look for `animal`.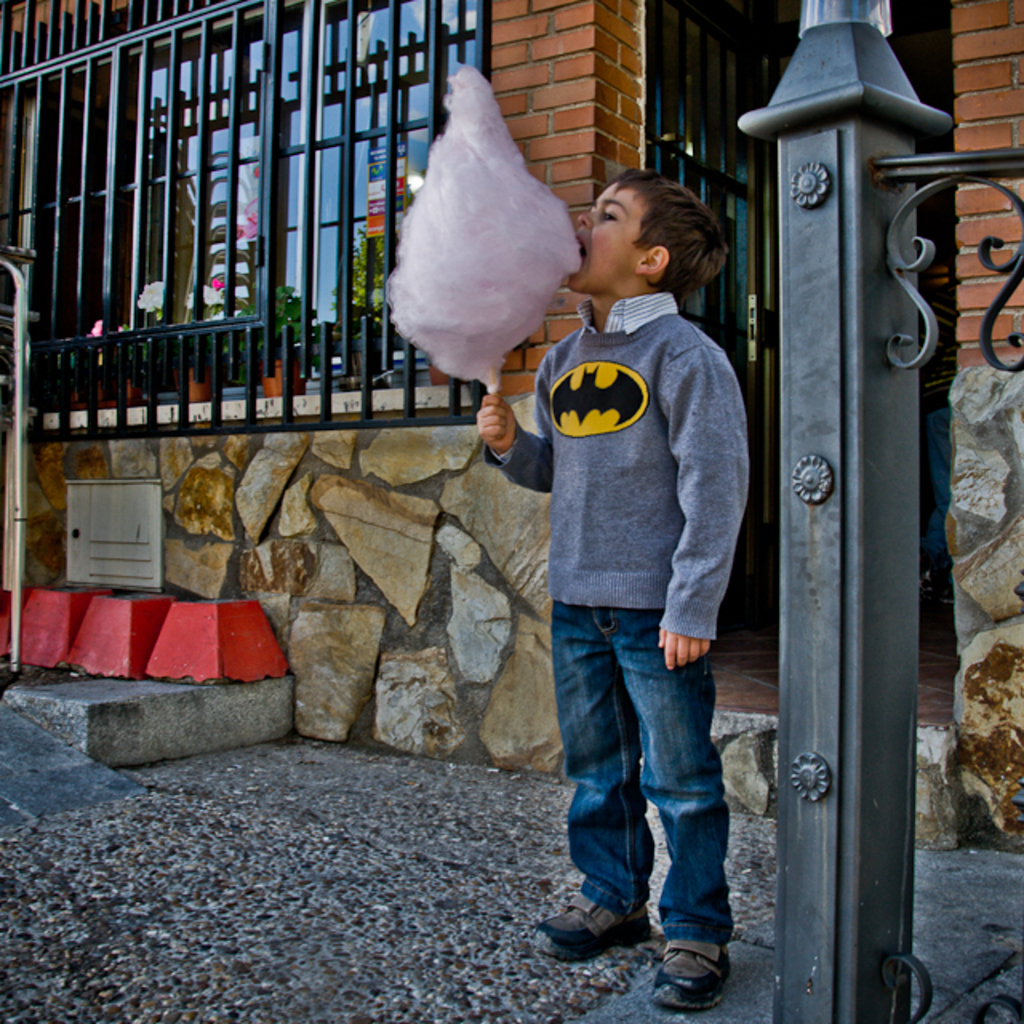
Found: 547/370/648/427.
